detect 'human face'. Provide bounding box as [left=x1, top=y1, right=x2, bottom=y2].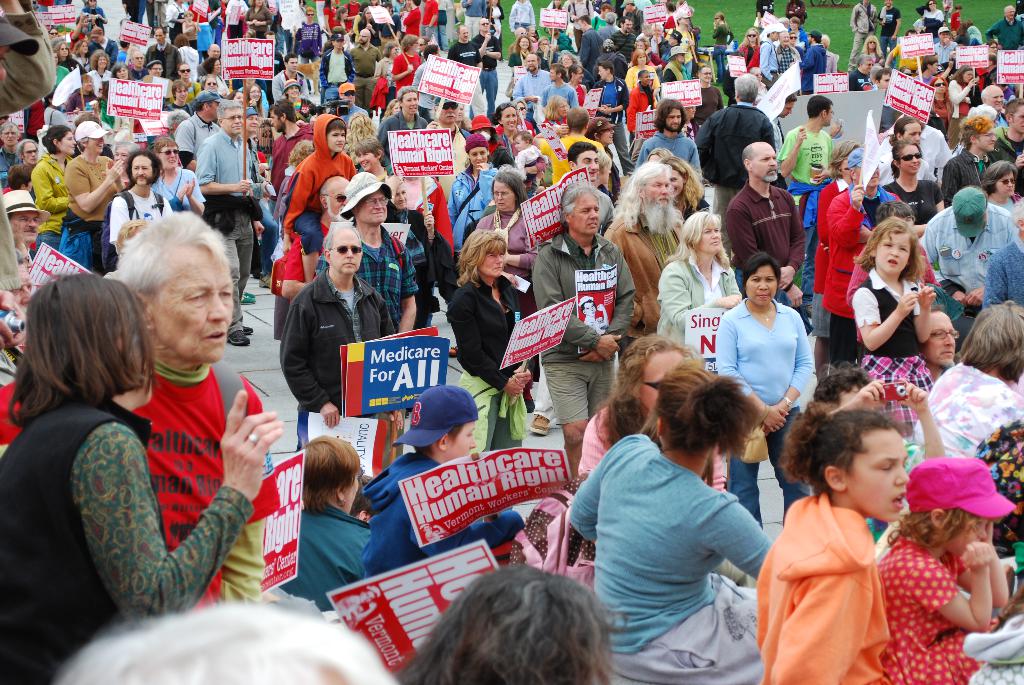
[left=851, top=430, right=909, bottom=523].
